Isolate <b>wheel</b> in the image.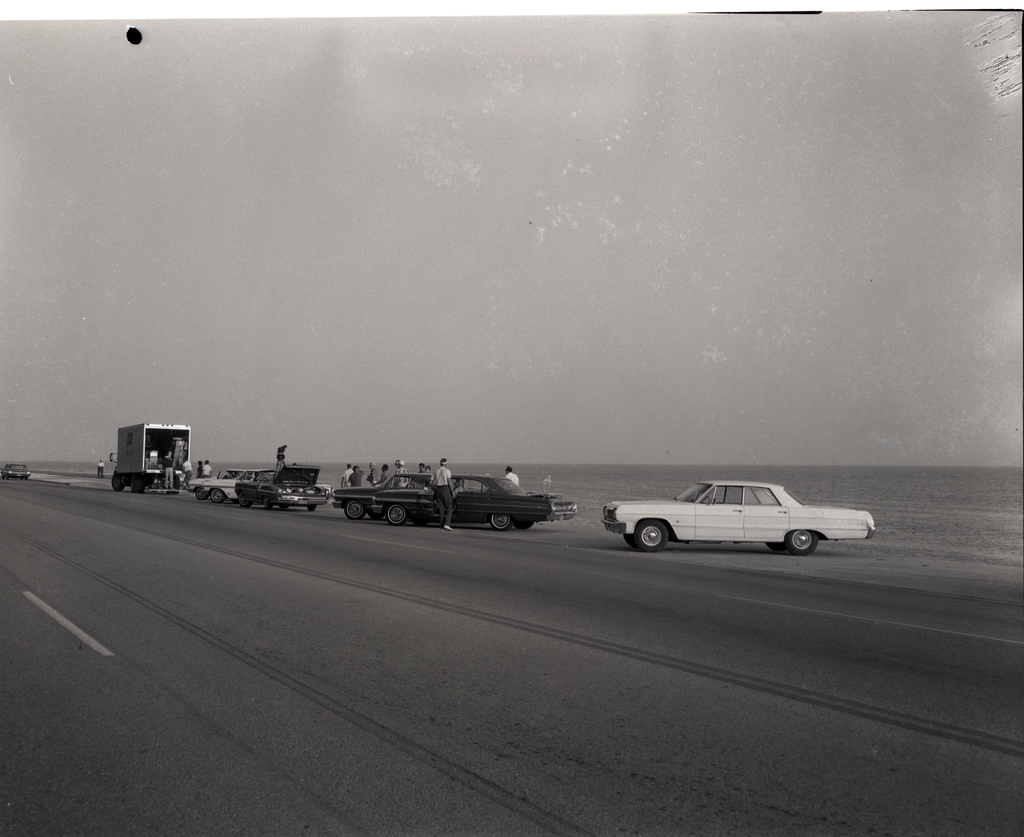
Isolated region: <region>344, 500, 365, 522</region>.
